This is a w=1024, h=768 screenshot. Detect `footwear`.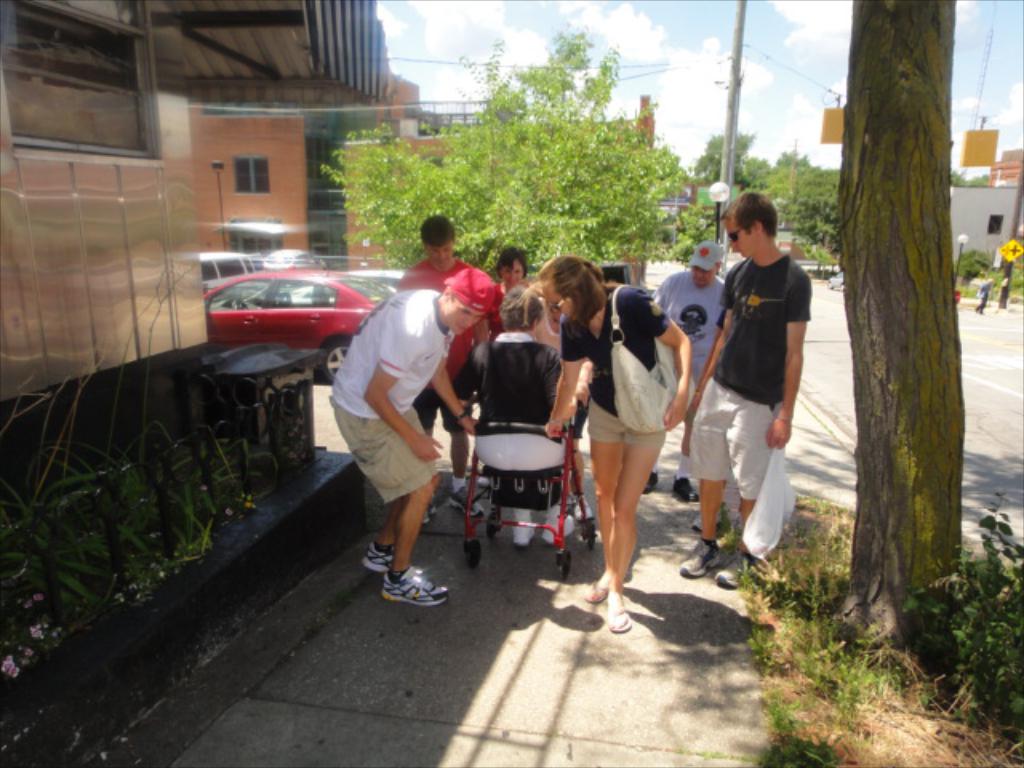
(x1=718, y1=550, x2=750, y2=594).
